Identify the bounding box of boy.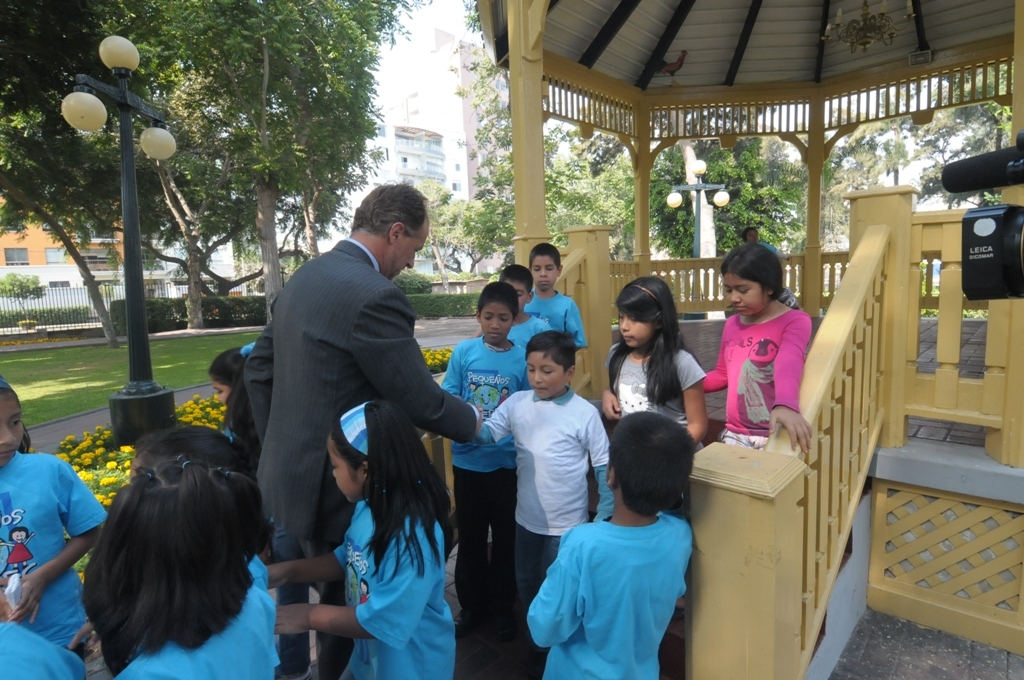
detection(424, 281, 534, 635).
